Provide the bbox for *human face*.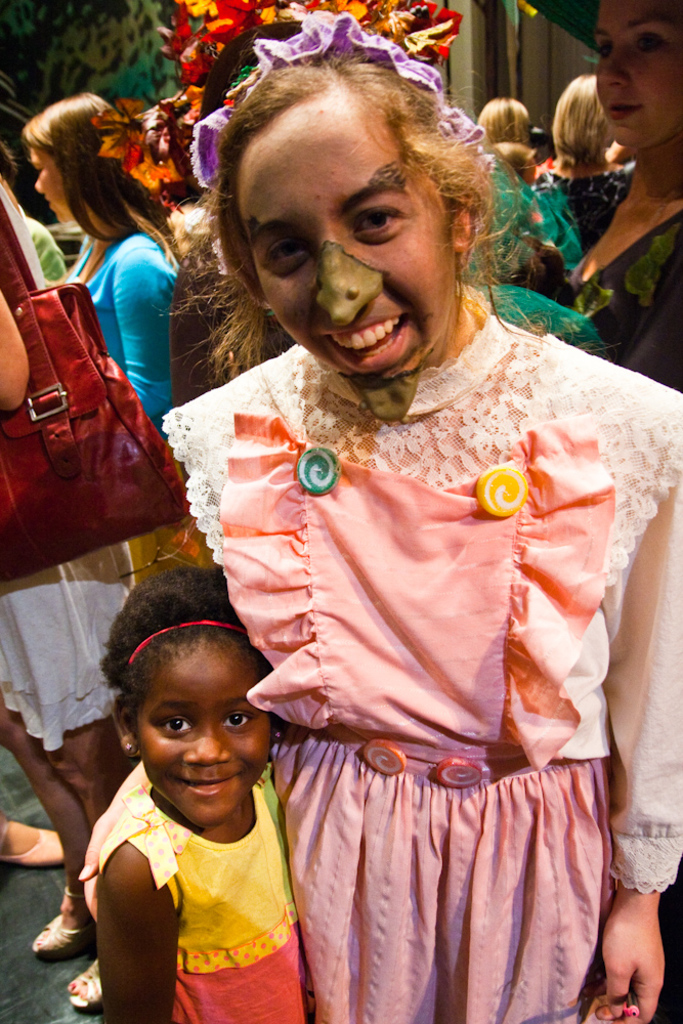
(x1=240, y1=125, x2=460, y2=389).
